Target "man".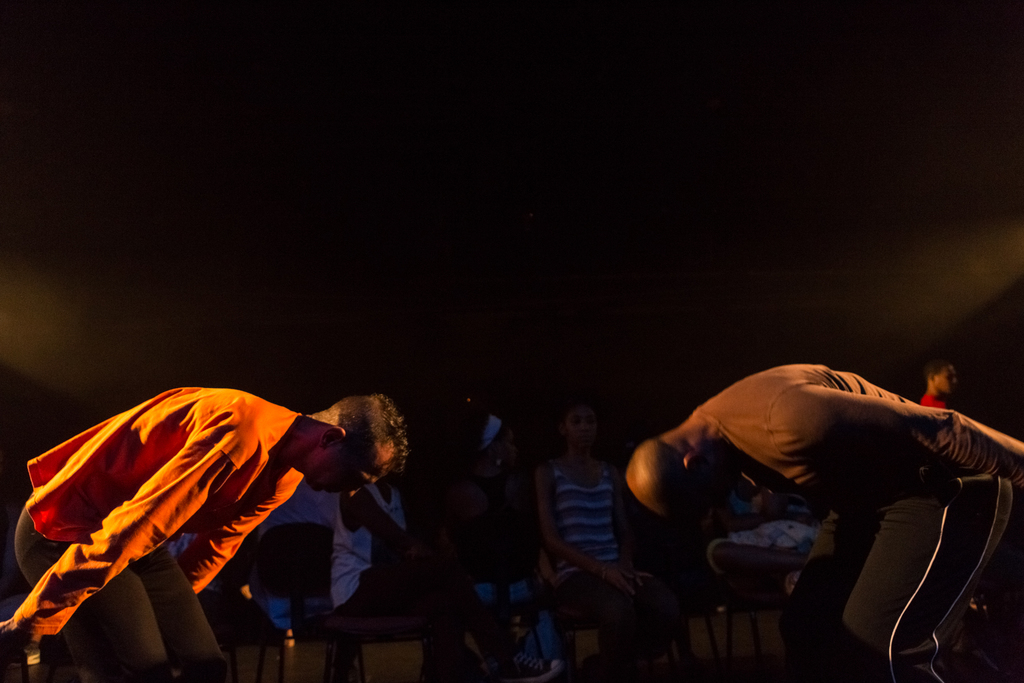
Target region: box=[0, 393, 414, 682].
